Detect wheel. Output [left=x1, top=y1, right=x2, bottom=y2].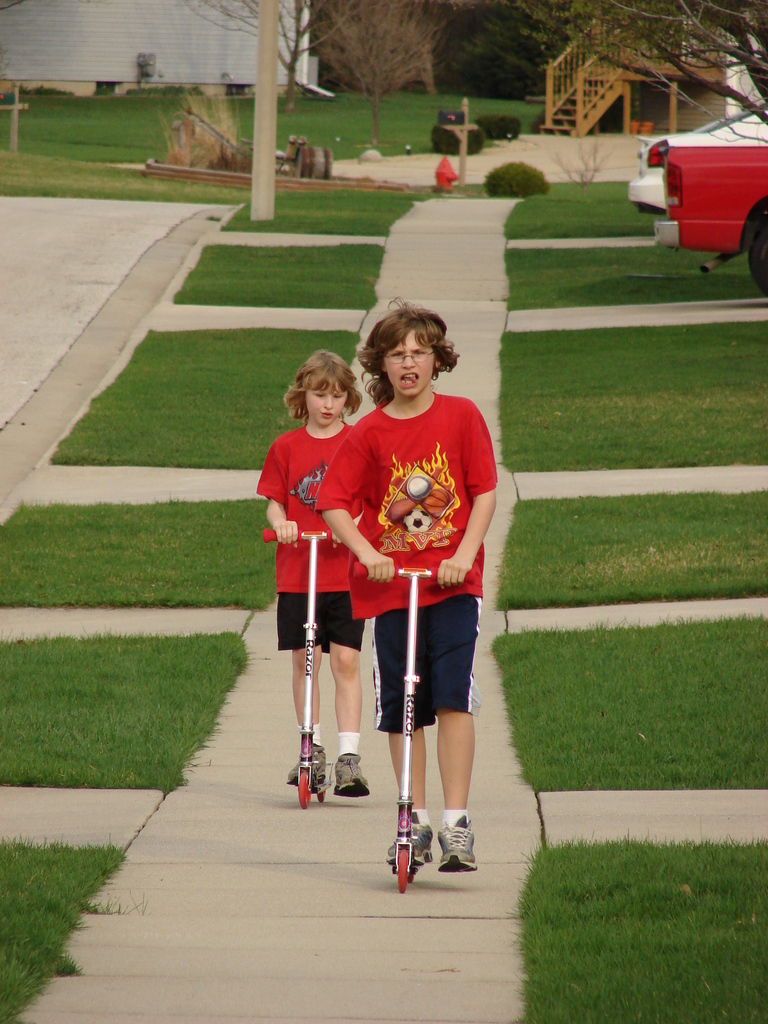
[left=298, top=772, right=308, bottom=810].
